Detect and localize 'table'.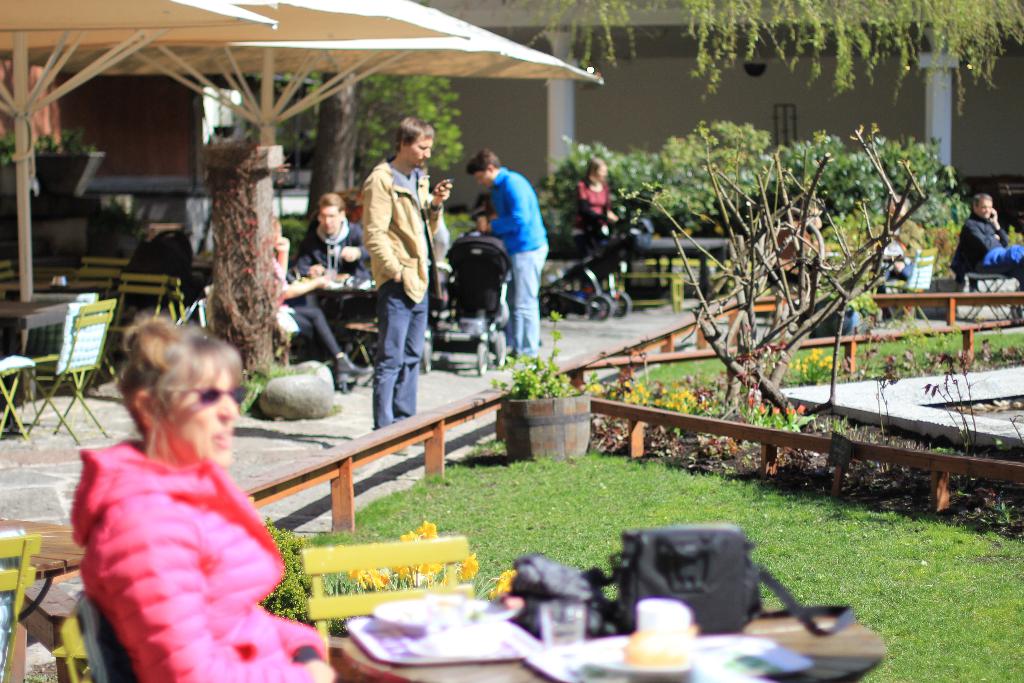
Localized at <box>6,297,83,400</box>.
